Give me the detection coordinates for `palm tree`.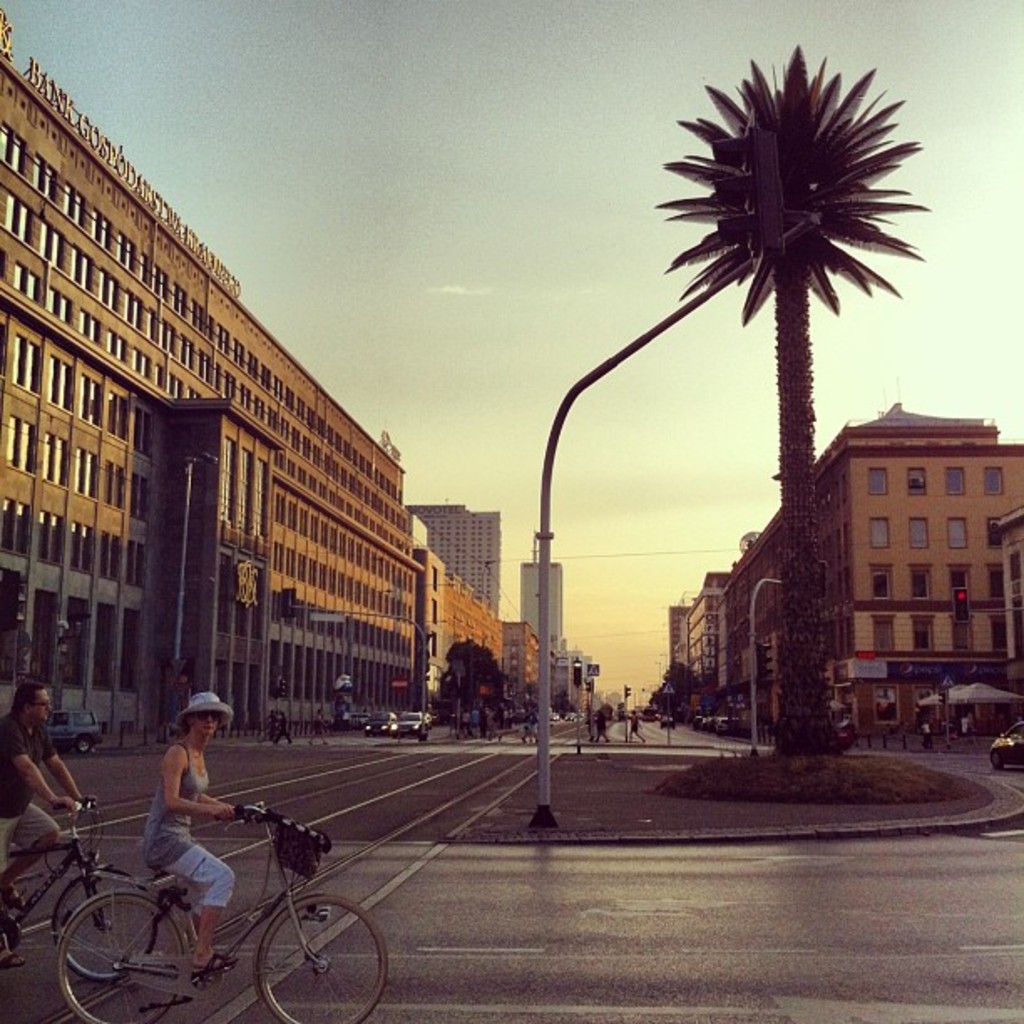
Rect(420, 639, 479, 755).
